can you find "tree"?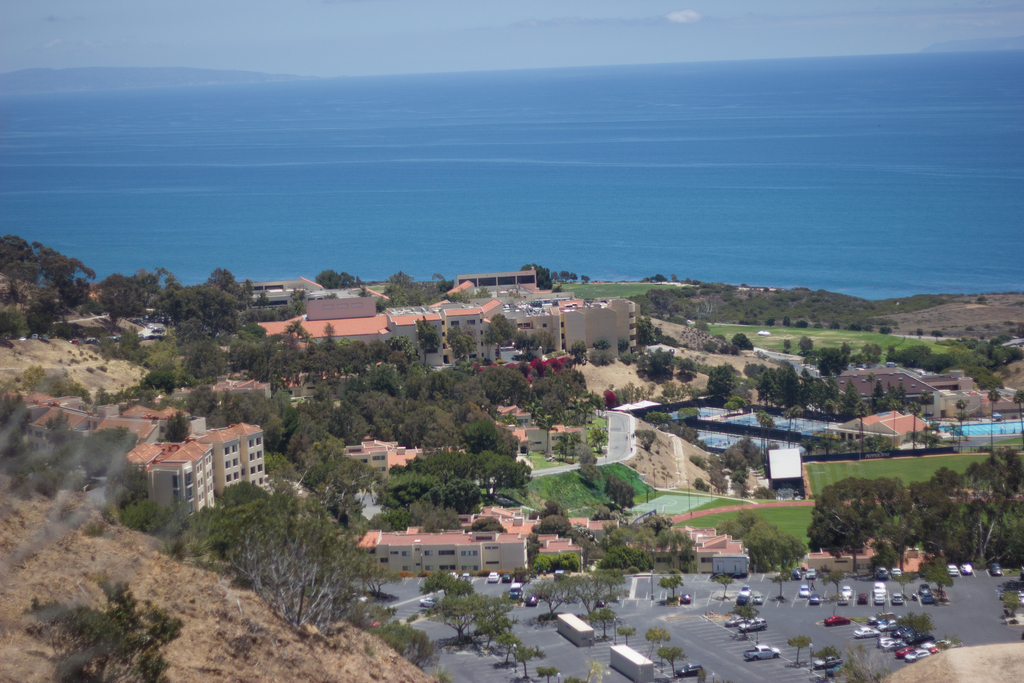
Yes, bounding box: (left=731, top=338, right=755, bottom=353).
